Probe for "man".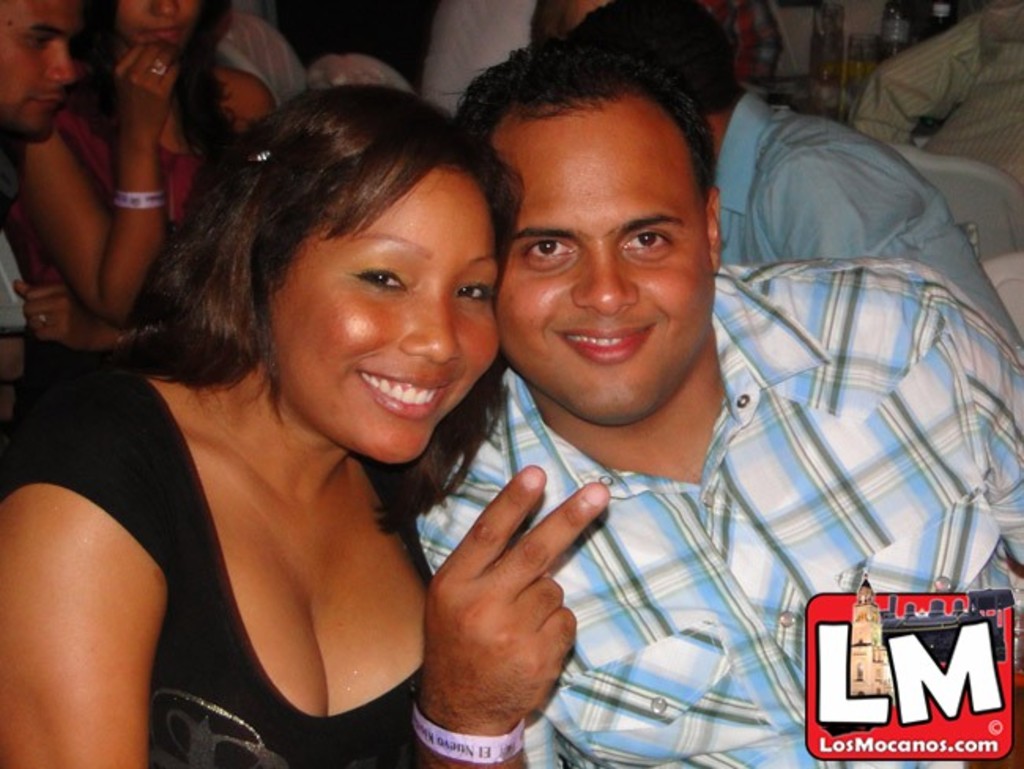
Probe result: [0, 0, 83, 325].
